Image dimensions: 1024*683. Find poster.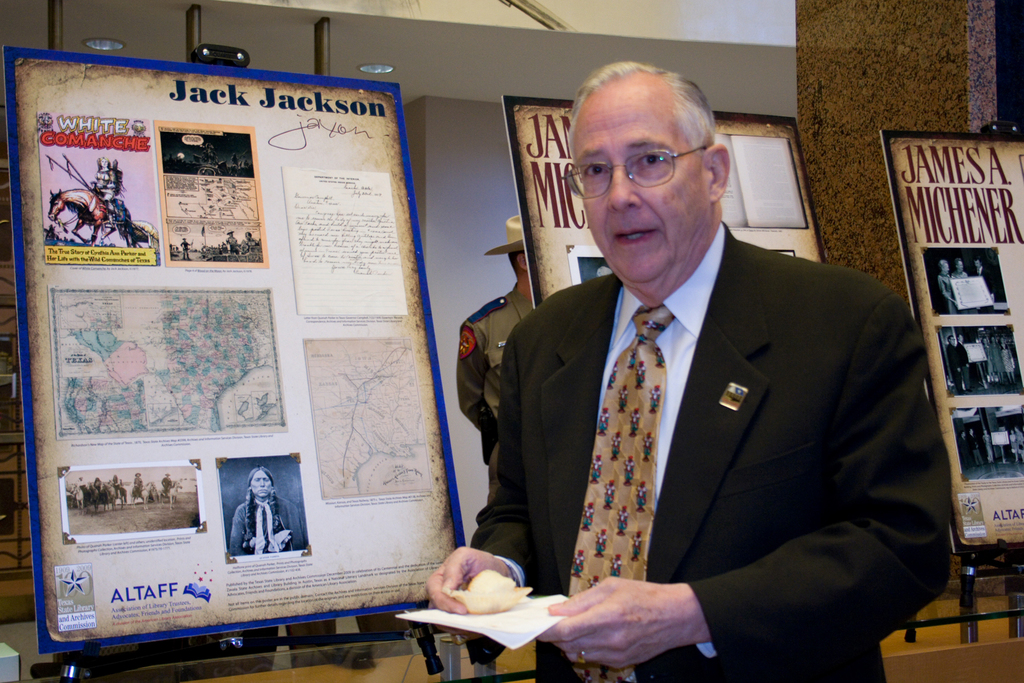
region(283, 165, 404, 322).
